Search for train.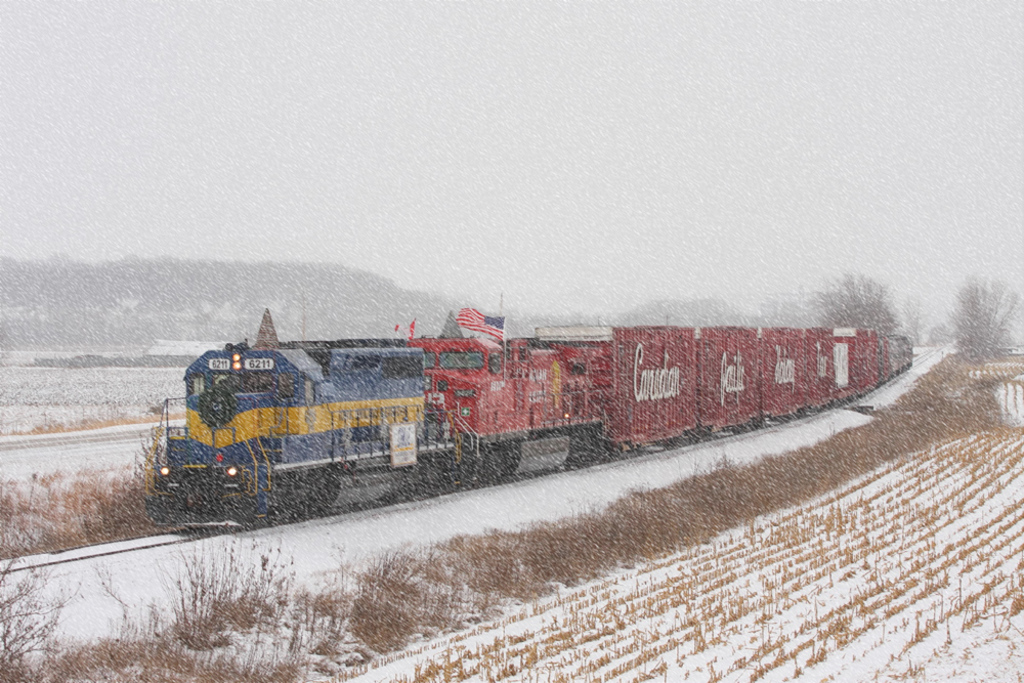
Found at [150, 317, 922, 529].
